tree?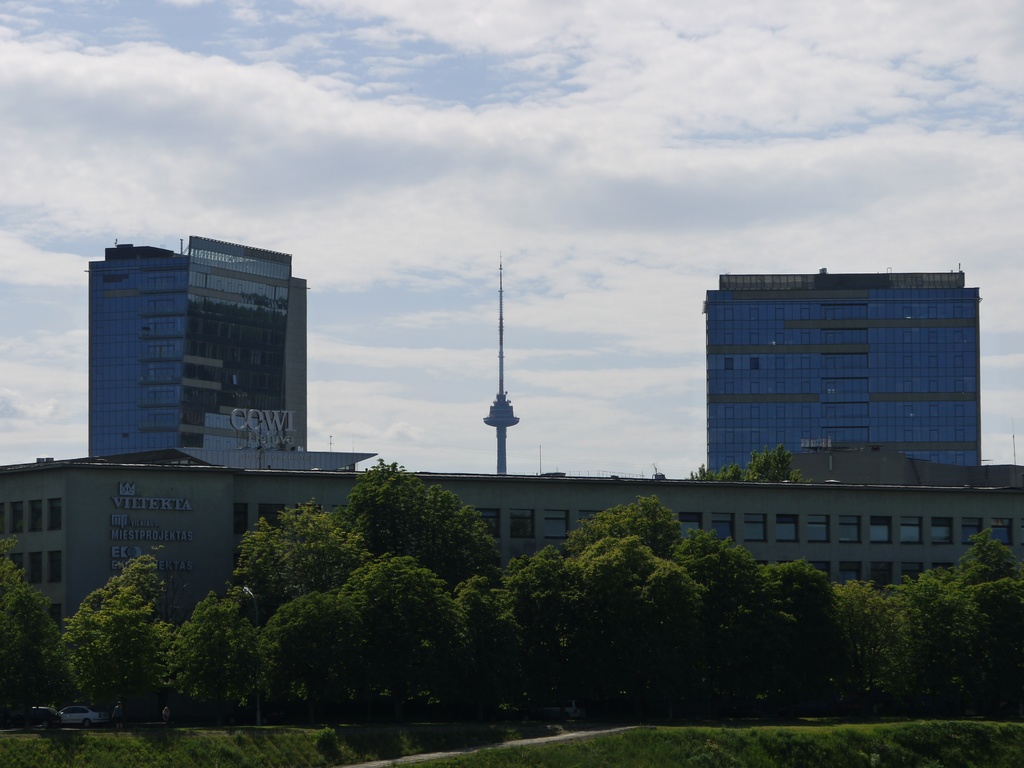
899 532 1023 702
